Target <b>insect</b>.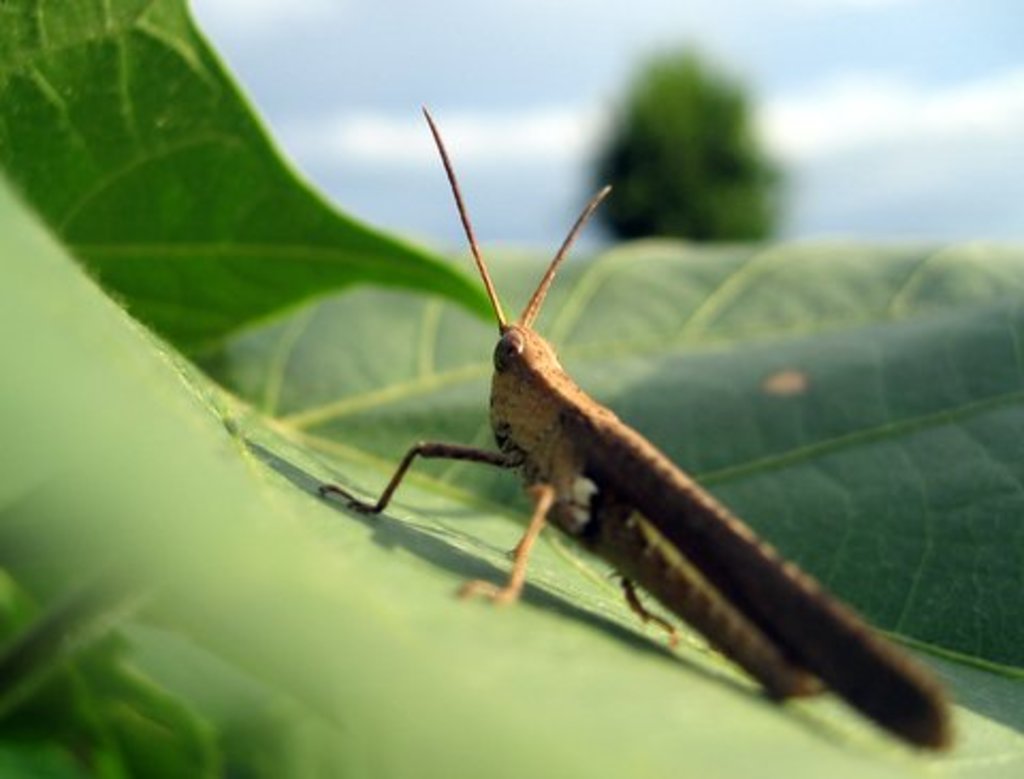
Target region: (305,100,962,747).
